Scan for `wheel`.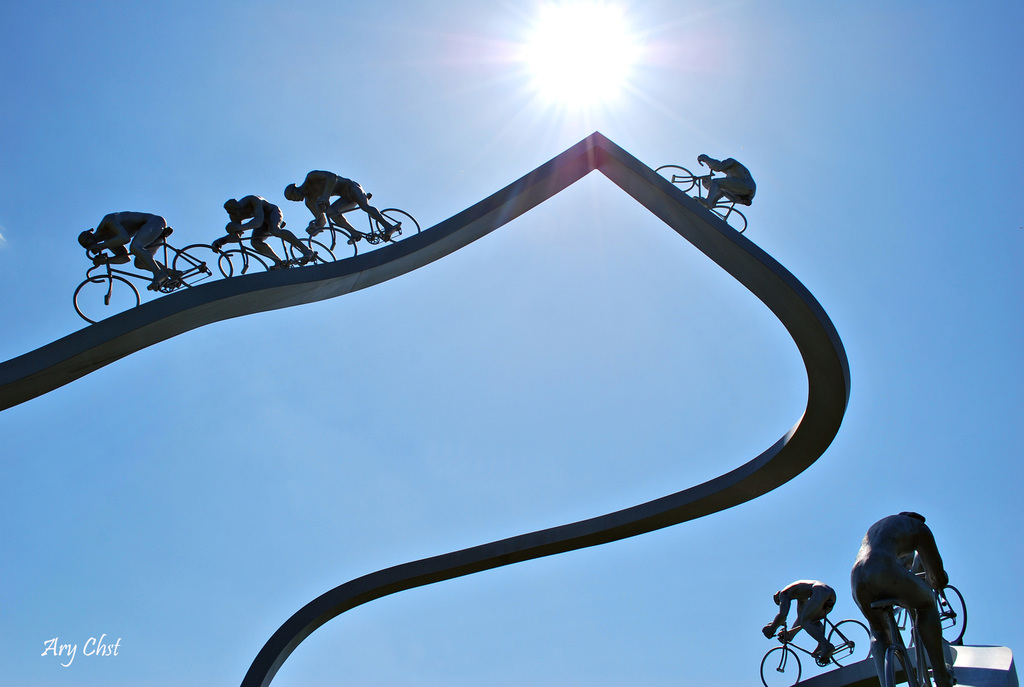
Scan result: box=[762, 647, 801, 686].
